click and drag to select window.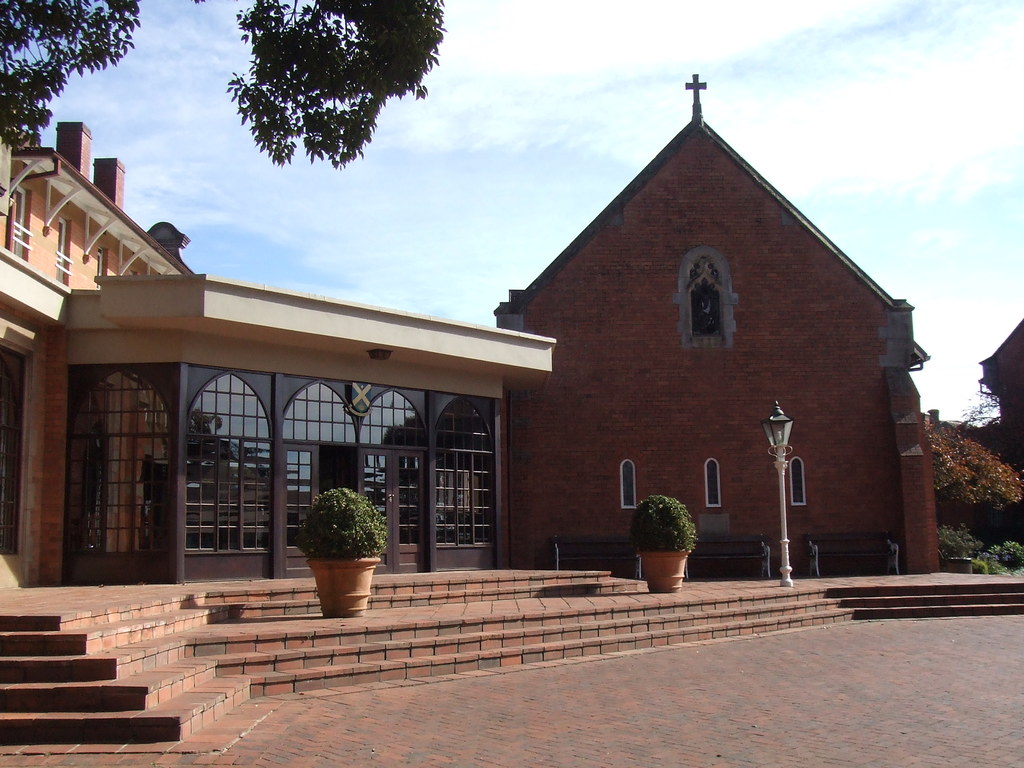
Selection: (49, 223, 64, 285).
